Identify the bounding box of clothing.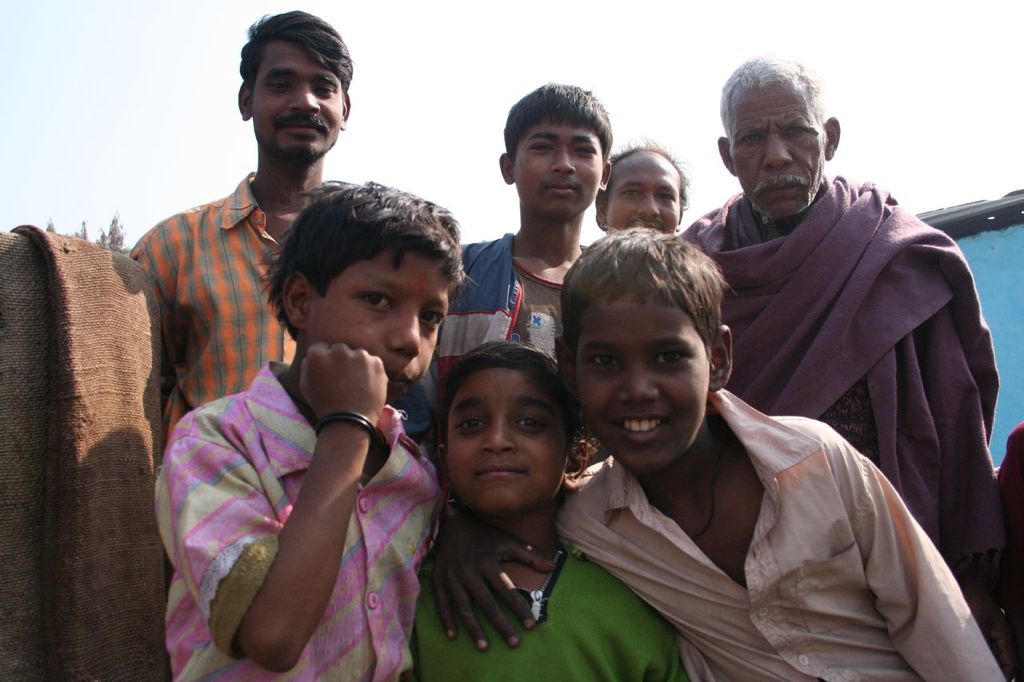
[157,361,447,681].
